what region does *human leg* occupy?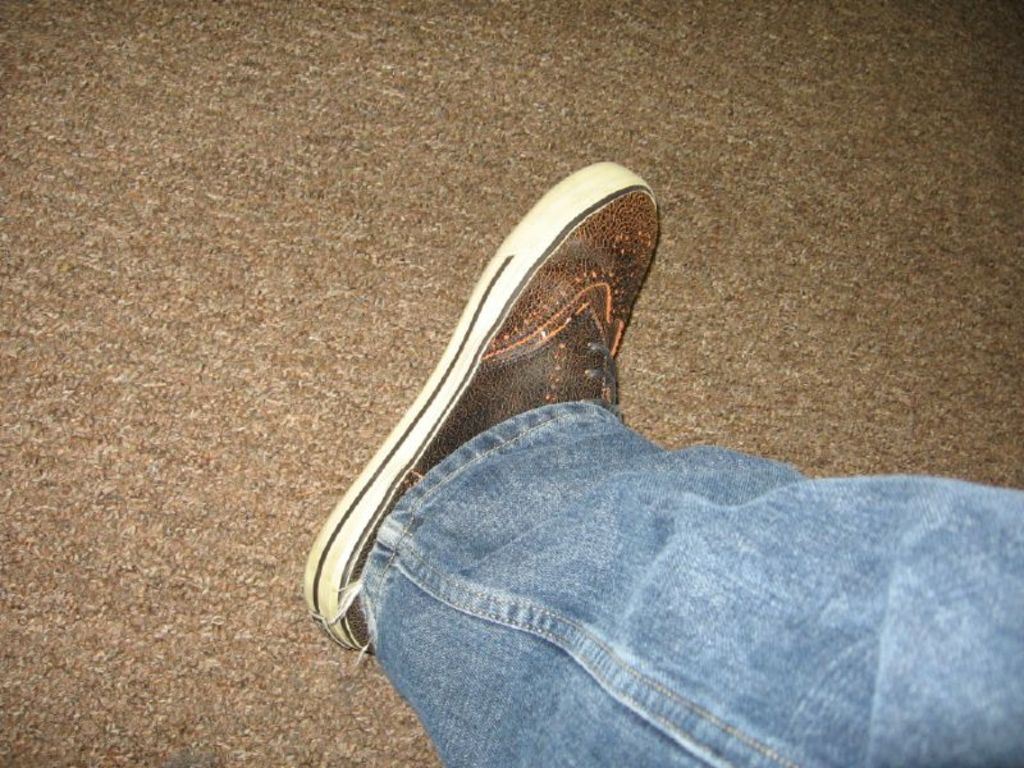
303,156,1023,767.
